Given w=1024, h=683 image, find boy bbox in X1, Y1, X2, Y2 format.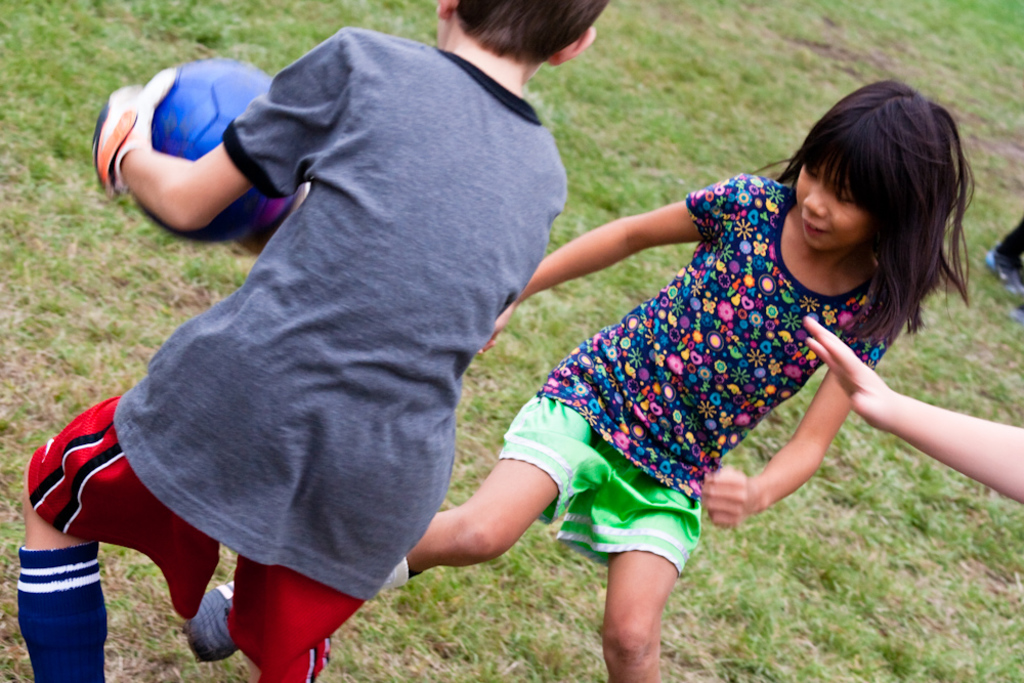
17, 0, 610, 682.
